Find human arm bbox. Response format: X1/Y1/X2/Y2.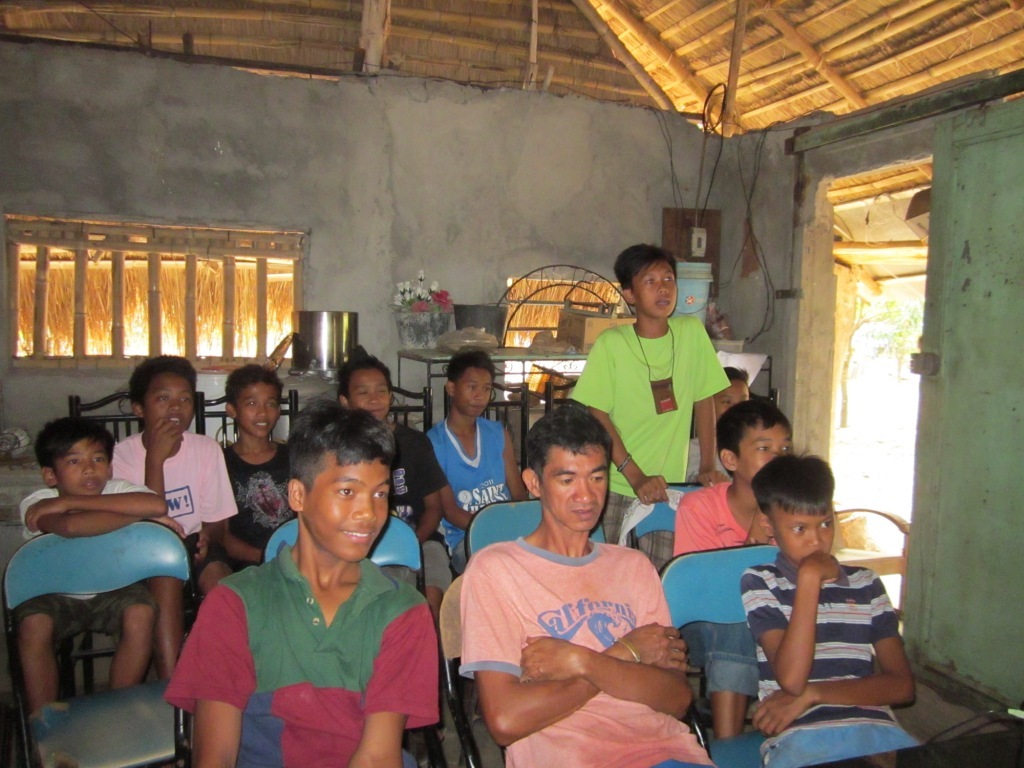
118/413/190/537.
